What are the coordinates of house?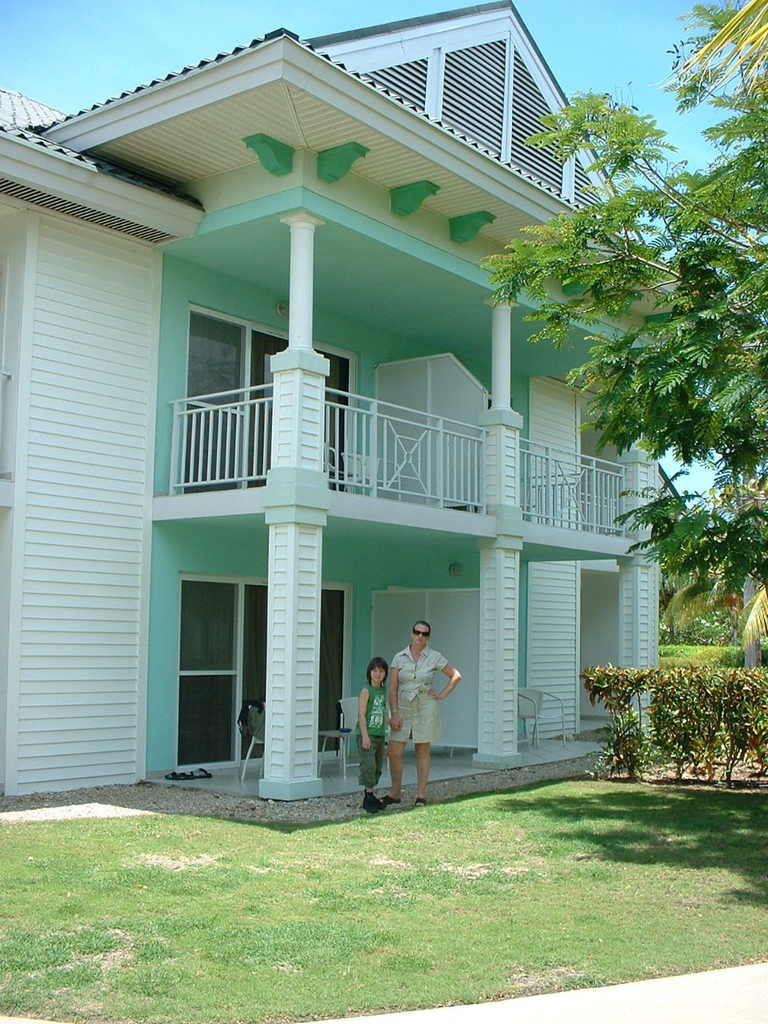
<bbox>0, 0, 767, 835</bbox>.
